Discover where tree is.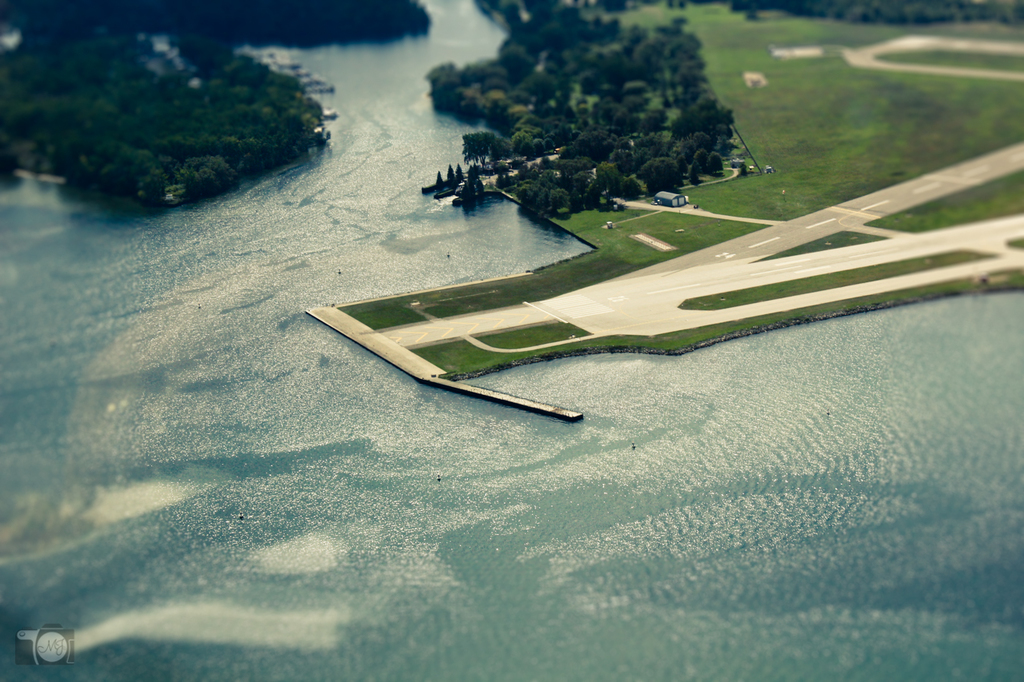
Discovered at detection(466, 162, 478, 180).
